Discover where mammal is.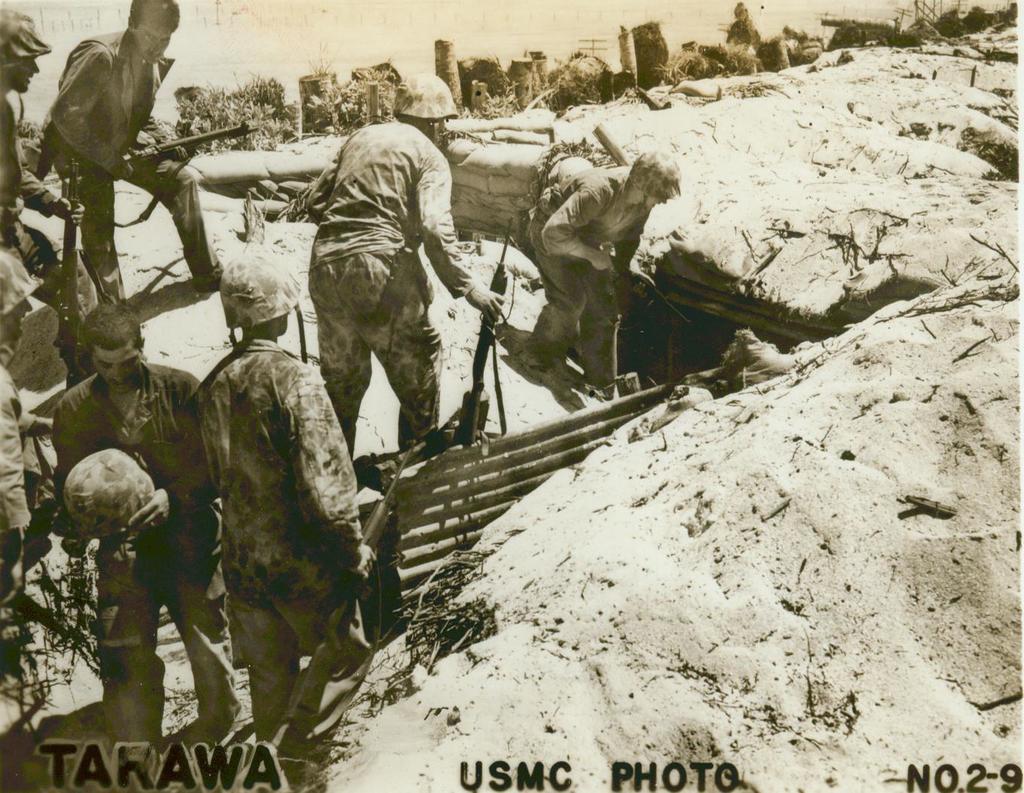
Discovered at (x1=521, y1=124, x2=679, y2=374).
